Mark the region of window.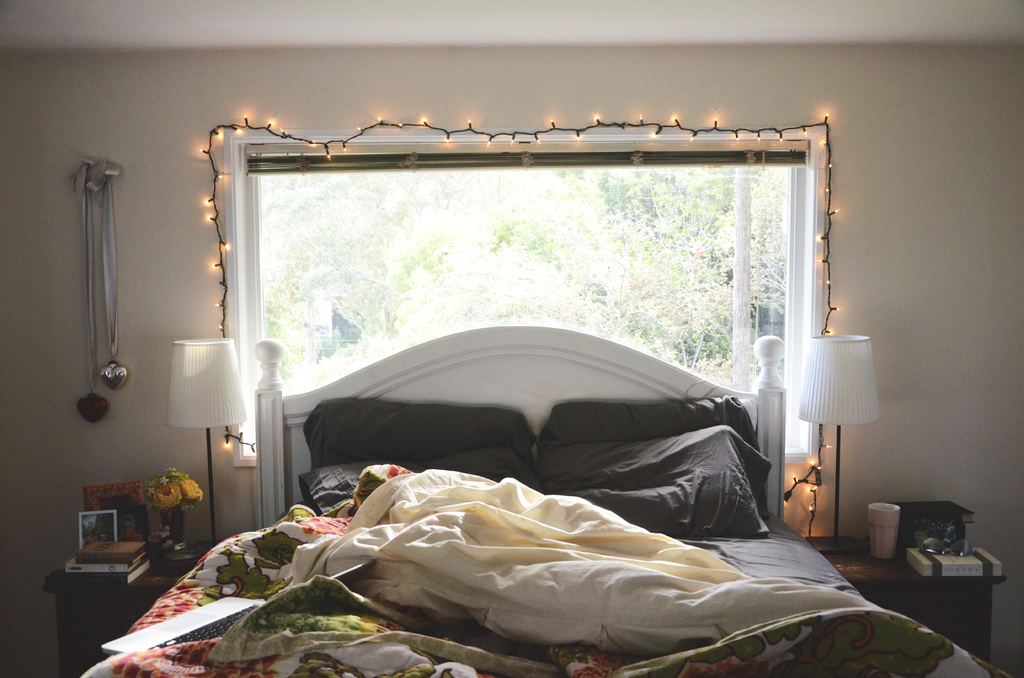
Region: BBox(180, 107, 848, 515).
